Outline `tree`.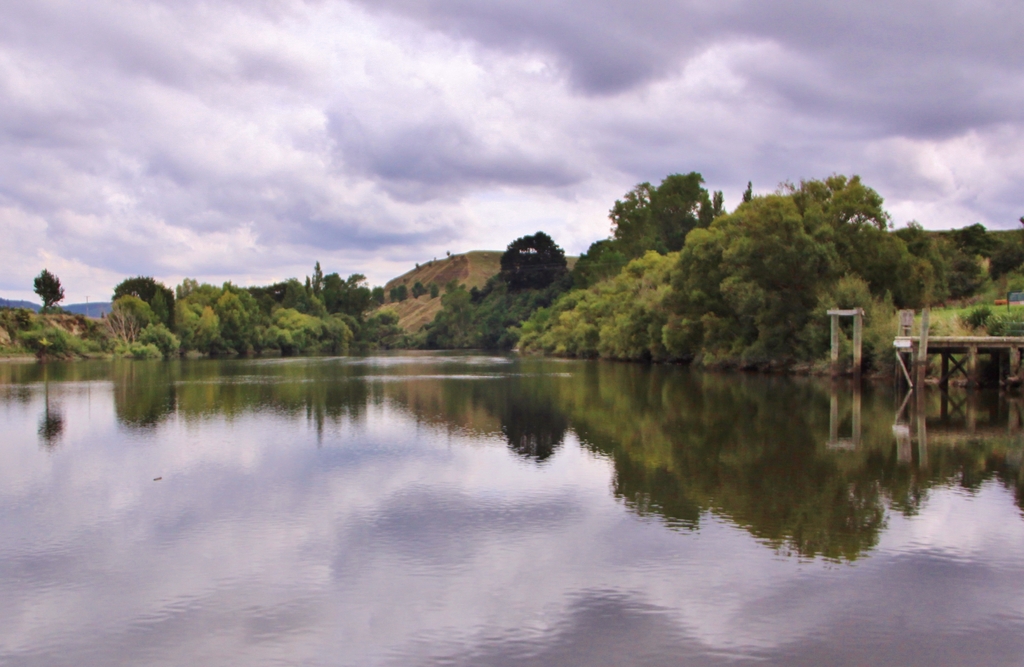
Outline: [x1=500, y1=216, x2=577, y2=293].
